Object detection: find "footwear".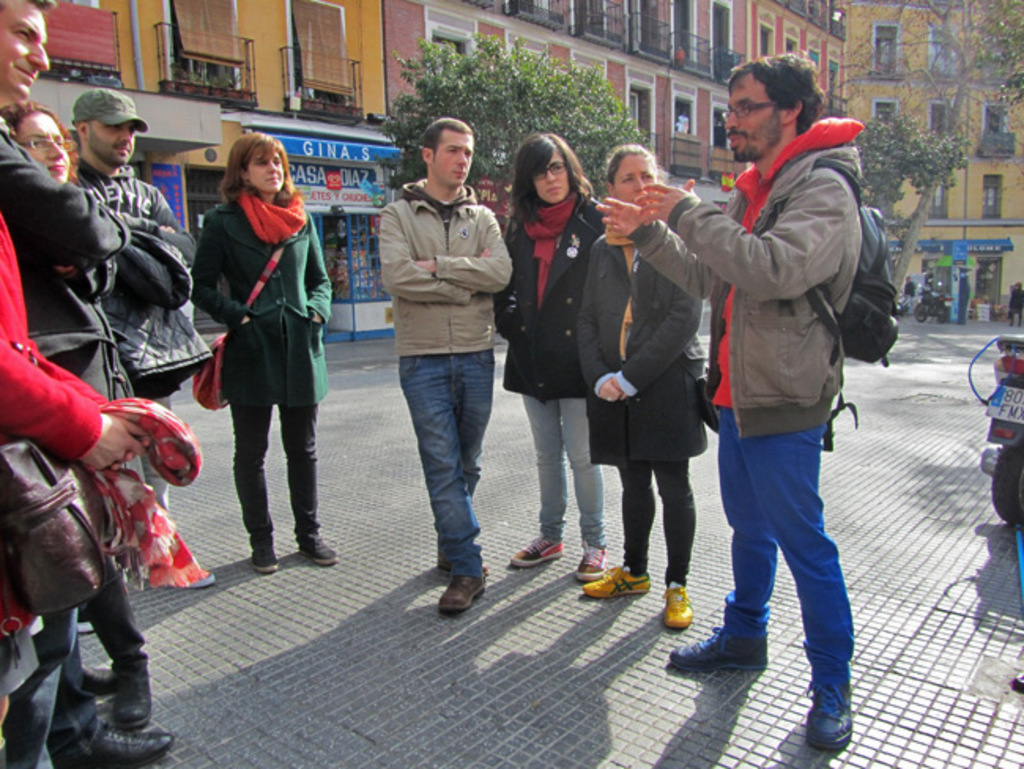
x1=506, y1=536, x2=564, y2=570.
